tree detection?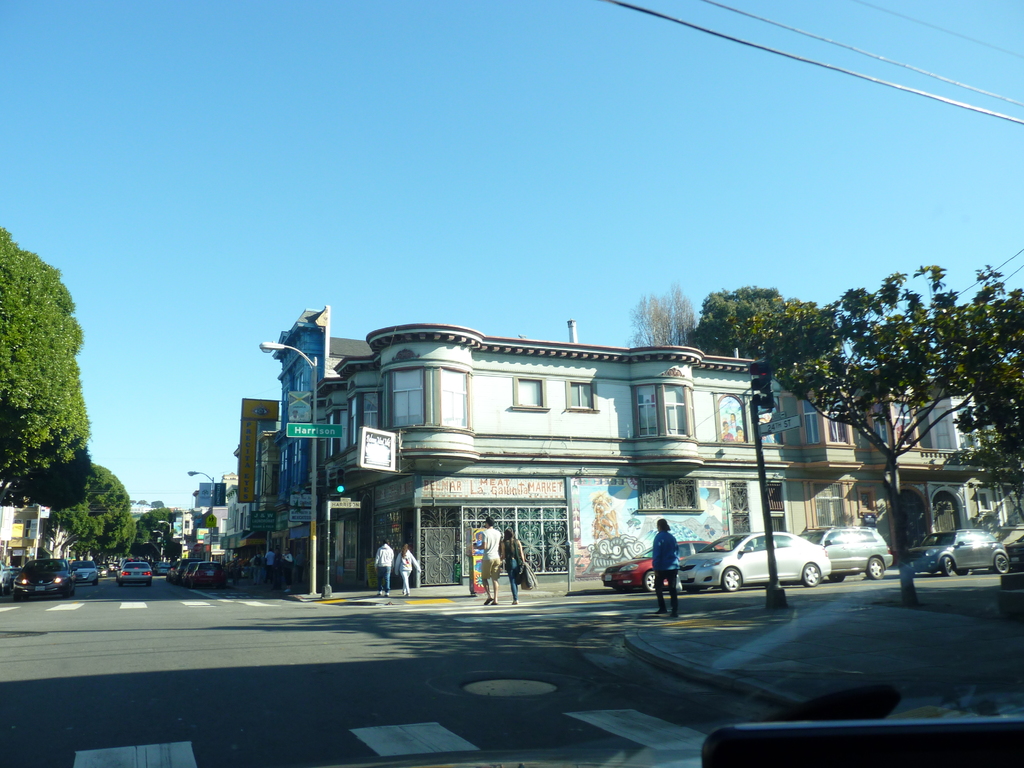
Rect(682, 287, 789, 355)
